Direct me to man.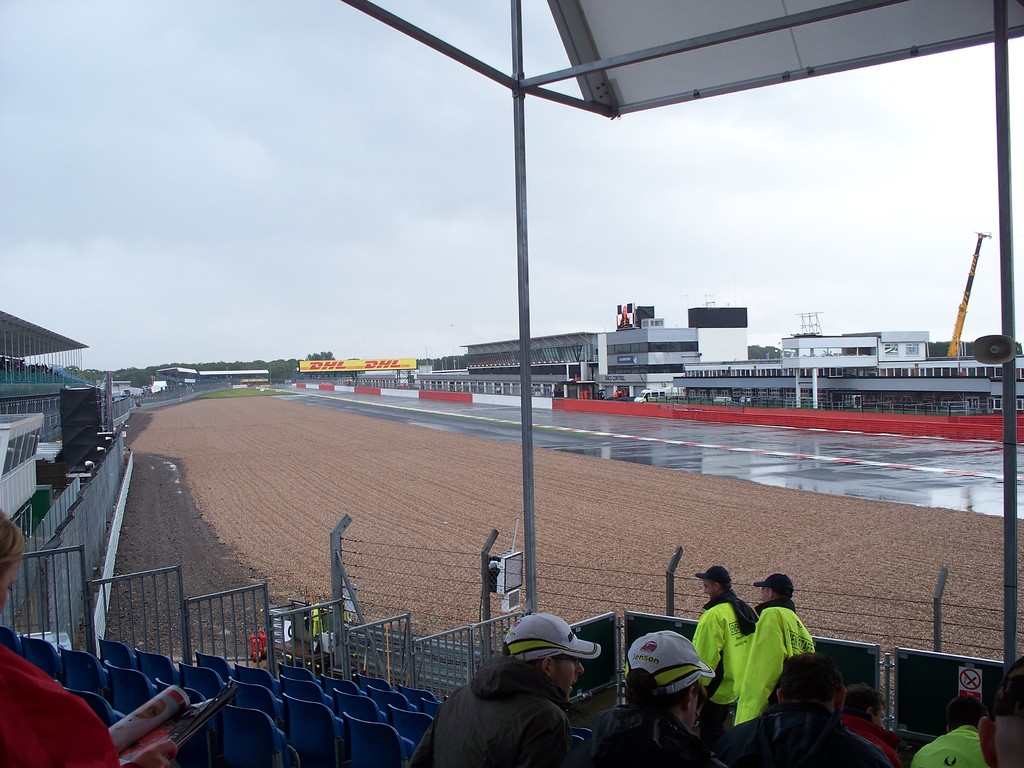
Direction: (913, 700, 993, 767).
